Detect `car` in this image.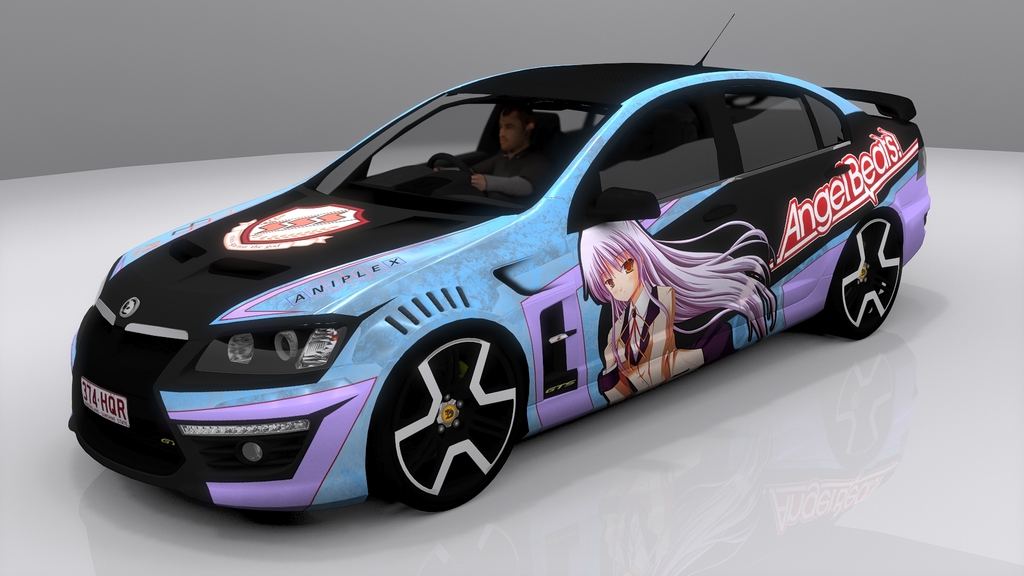
Detection: (left=65, top=13, right=931, bottom=515).
